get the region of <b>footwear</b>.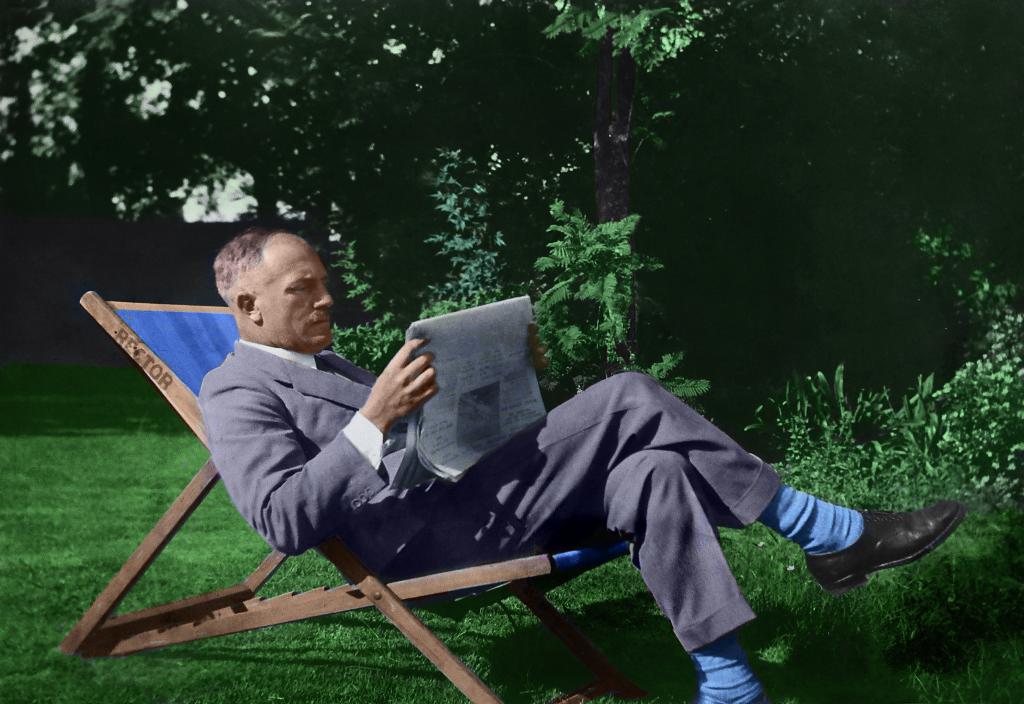
783, 501, 971, 603.
